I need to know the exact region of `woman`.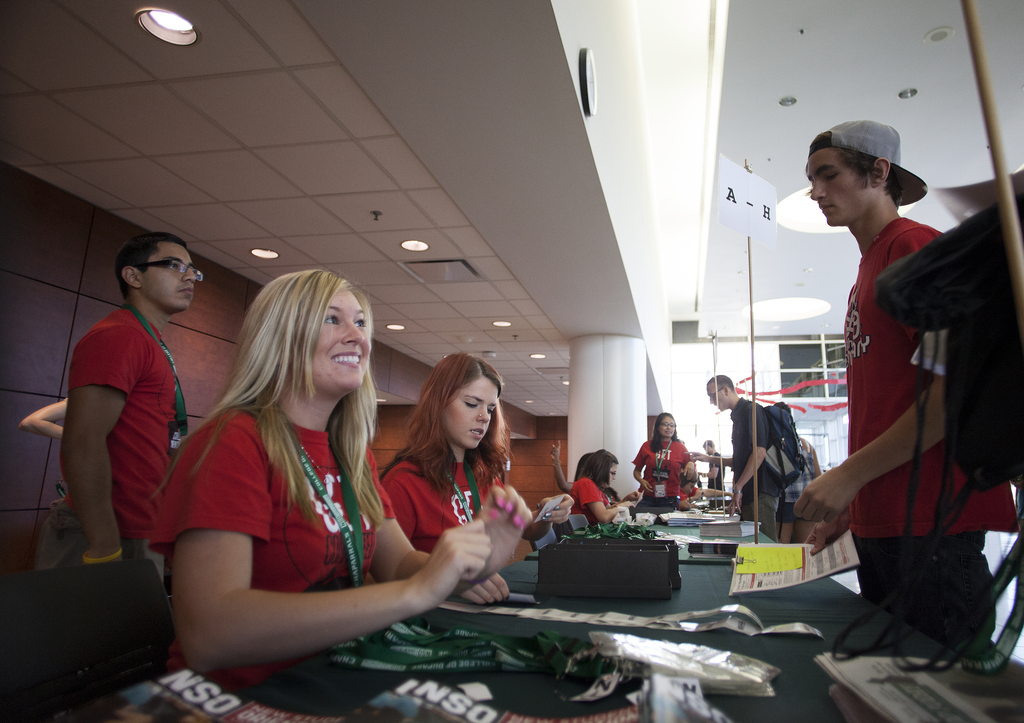
Region: <region>568, 448, 637, 526</region>.
